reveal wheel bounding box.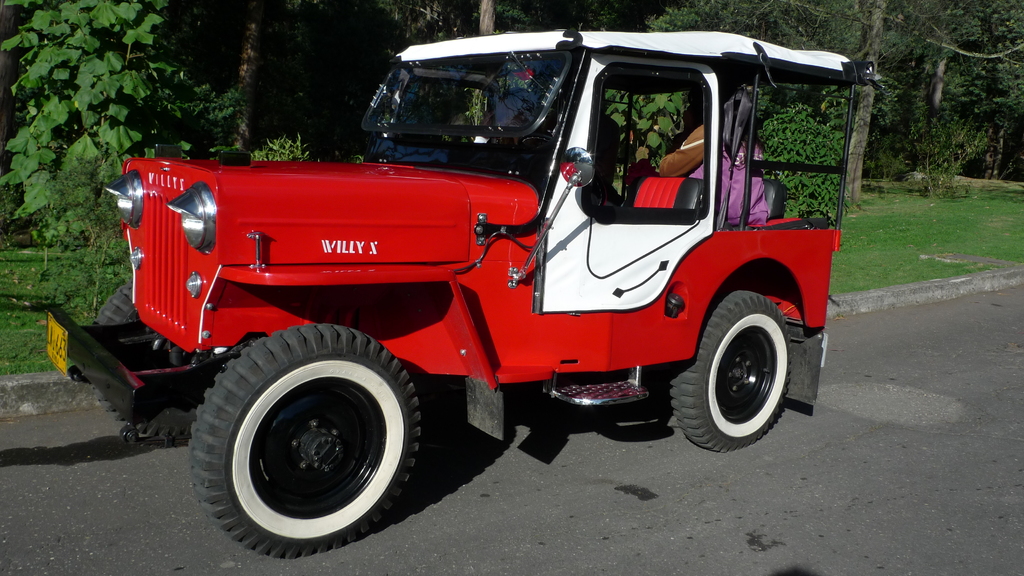
Revealed: box=[520, 136, 556, 146].
